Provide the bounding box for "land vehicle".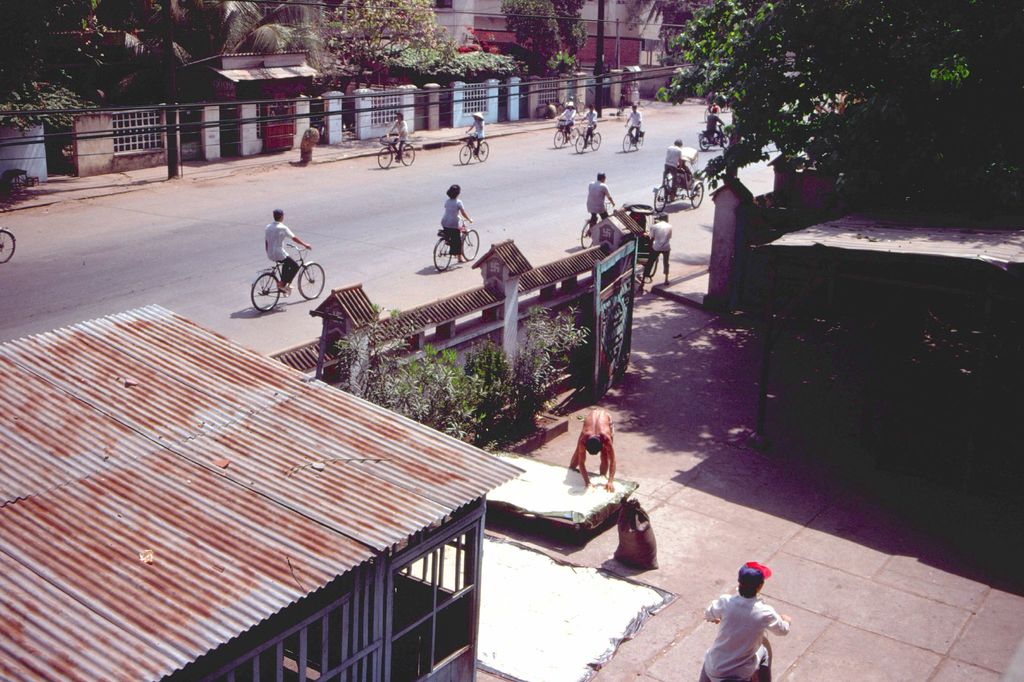
x1=652 y1=147 x2=705 y2=207.
